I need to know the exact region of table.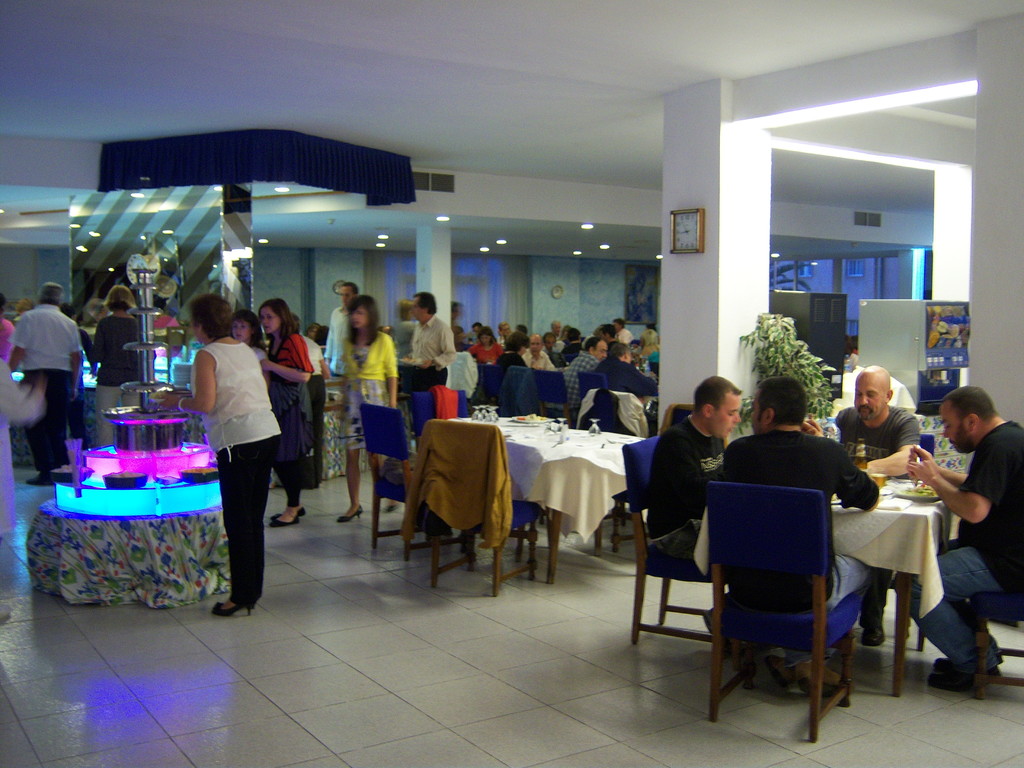
Region: (x1=490, y1=409, x2=648, y2=580).
